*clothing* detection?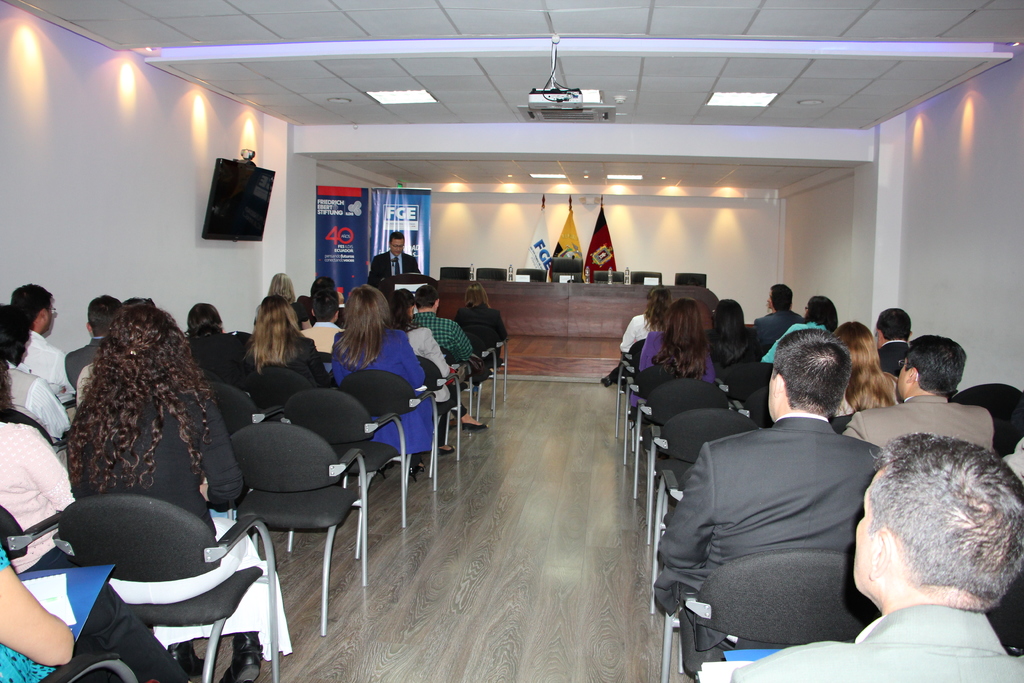
754, 320, 831, 370
